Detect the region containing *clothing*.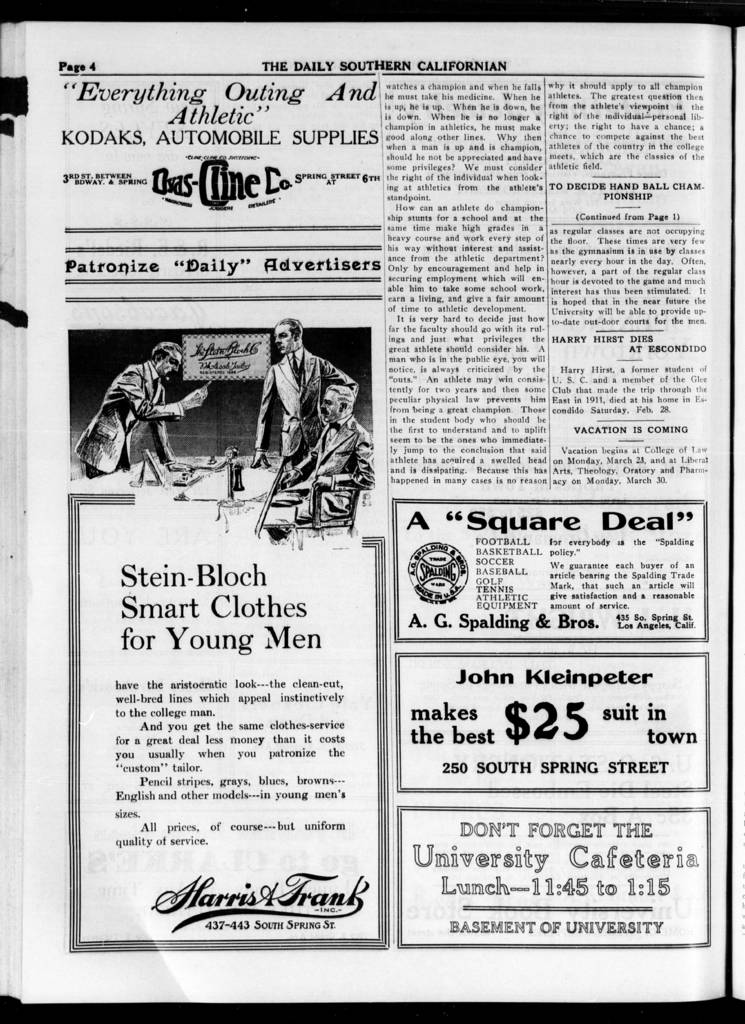
region(72, 357, 181, 473).
